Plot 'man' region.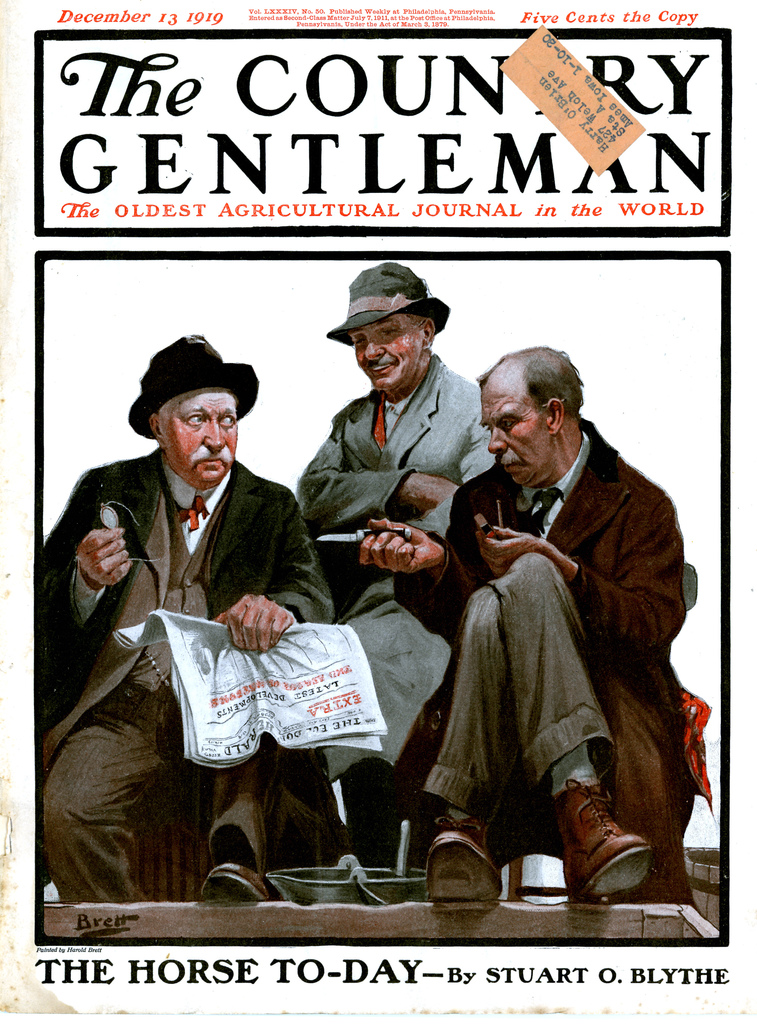
Plotted at select_region(289, 259, 492, 872).
